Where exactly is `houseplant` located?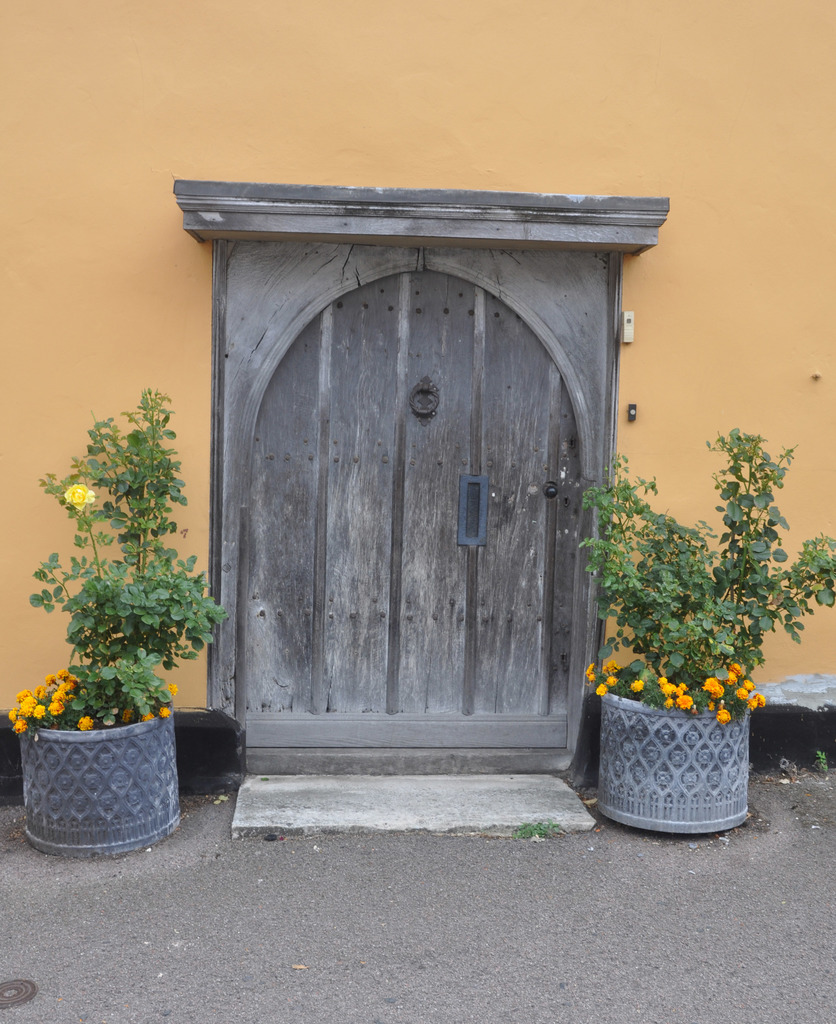
Its bounding box is x1=11, y1=393, x2=227, y2=829.
